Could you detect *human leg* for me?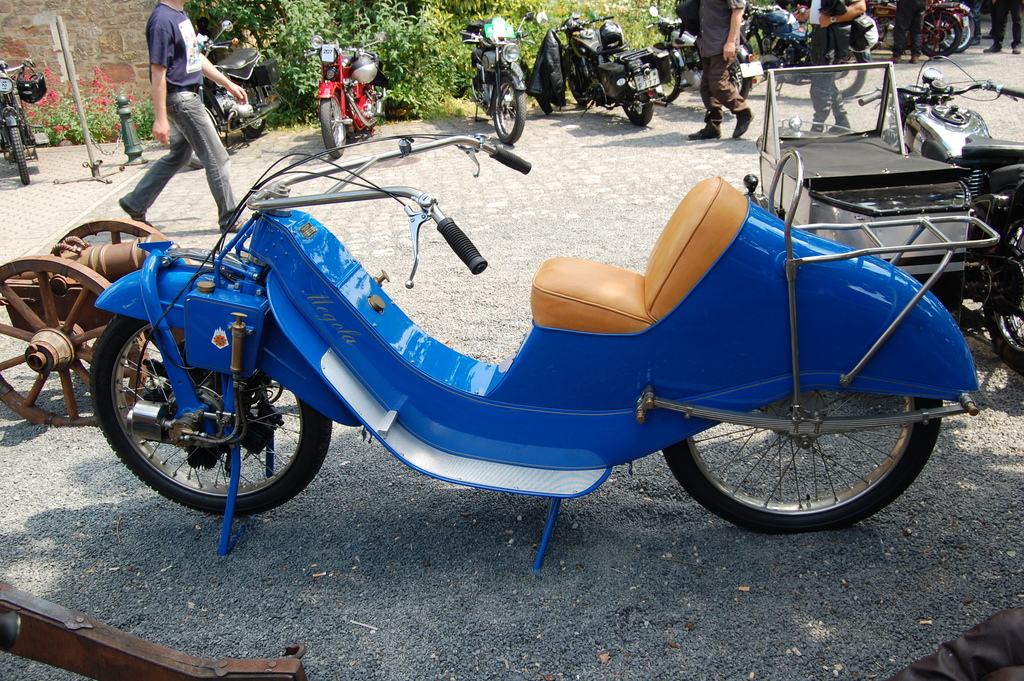
Detection result: <box>829,85,850,136</box>.
